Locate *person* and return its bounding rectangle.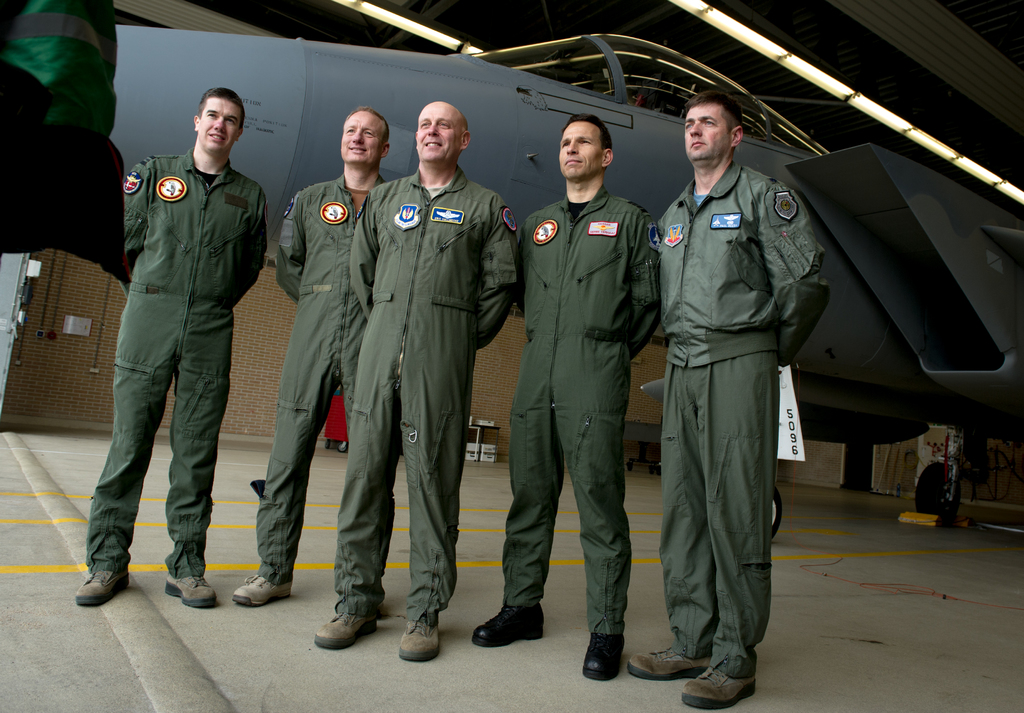
230, 102, 391, 613.
